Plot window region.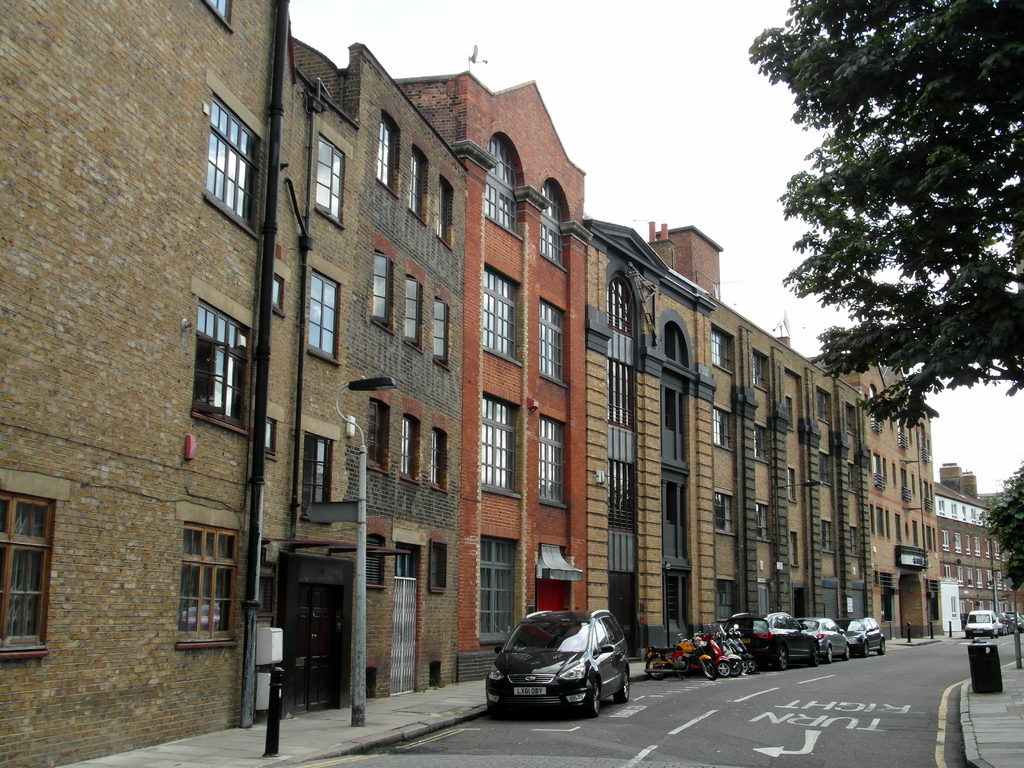
Plotted at <bbox>485, 132, 518, 232</bbox>.
